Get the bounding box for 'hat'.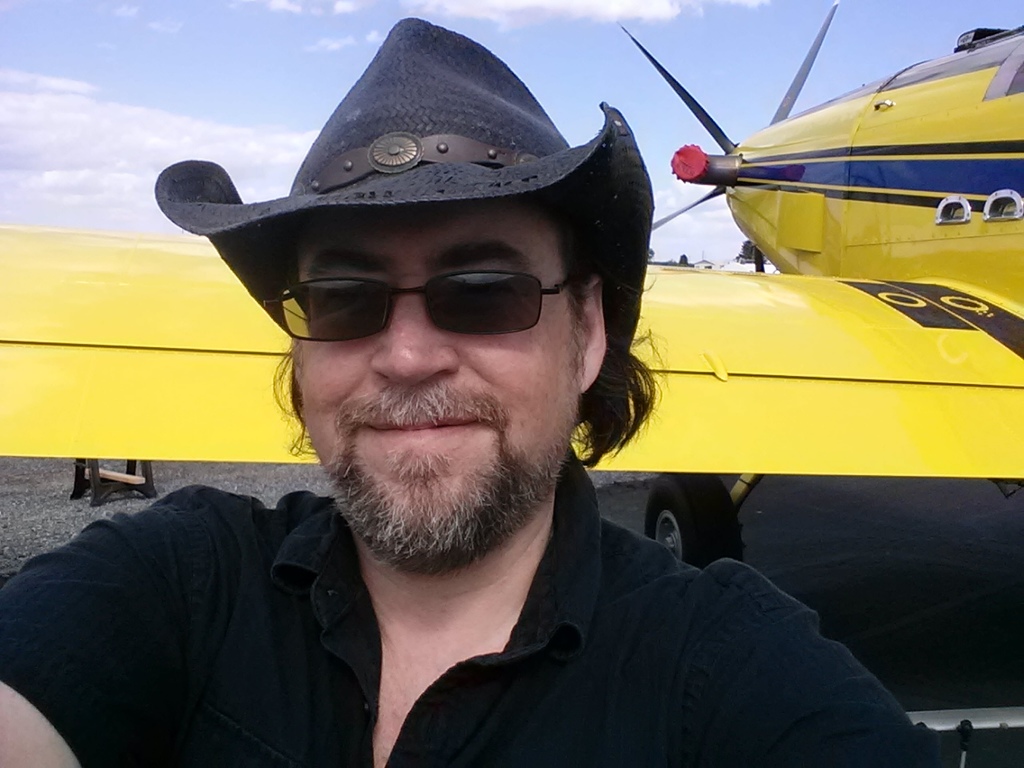
left=154, top=16, right=658, bottom=334.
